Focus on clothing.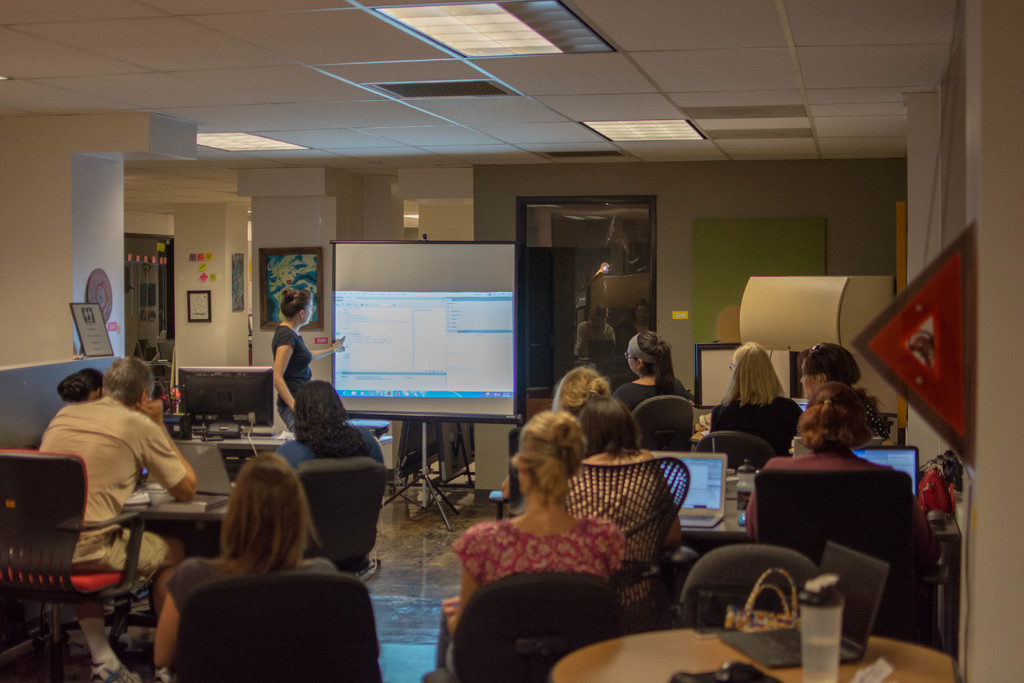
Focused at rect(164, 552, 340, 625).
